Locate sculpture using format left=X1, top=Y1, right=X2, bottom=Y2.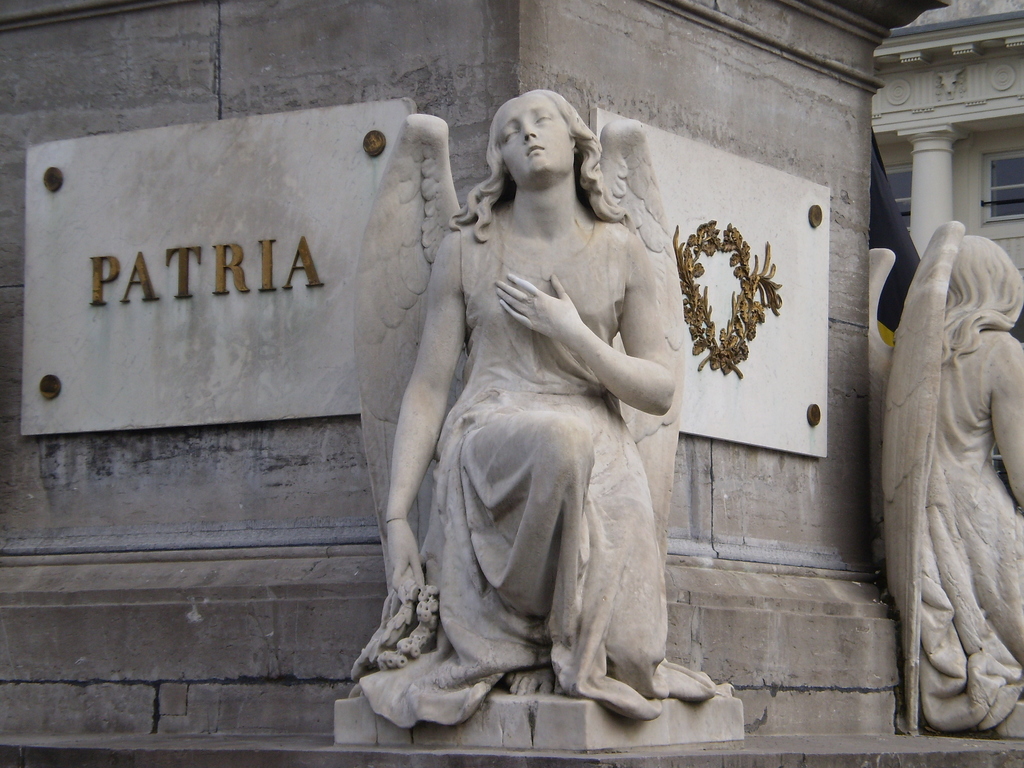
left=349, top=88, right=723, bottom=728.
